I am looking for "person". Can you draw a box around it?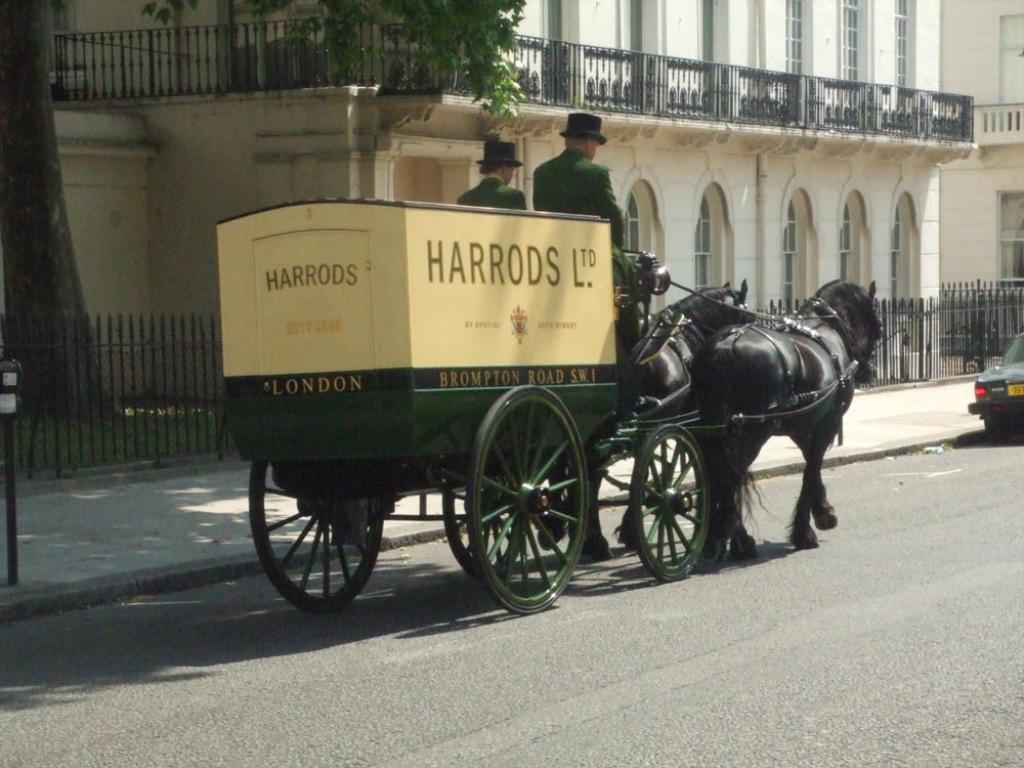
Sure, the bounding box is x1=531, y1=135, x2=637, y2=292.
